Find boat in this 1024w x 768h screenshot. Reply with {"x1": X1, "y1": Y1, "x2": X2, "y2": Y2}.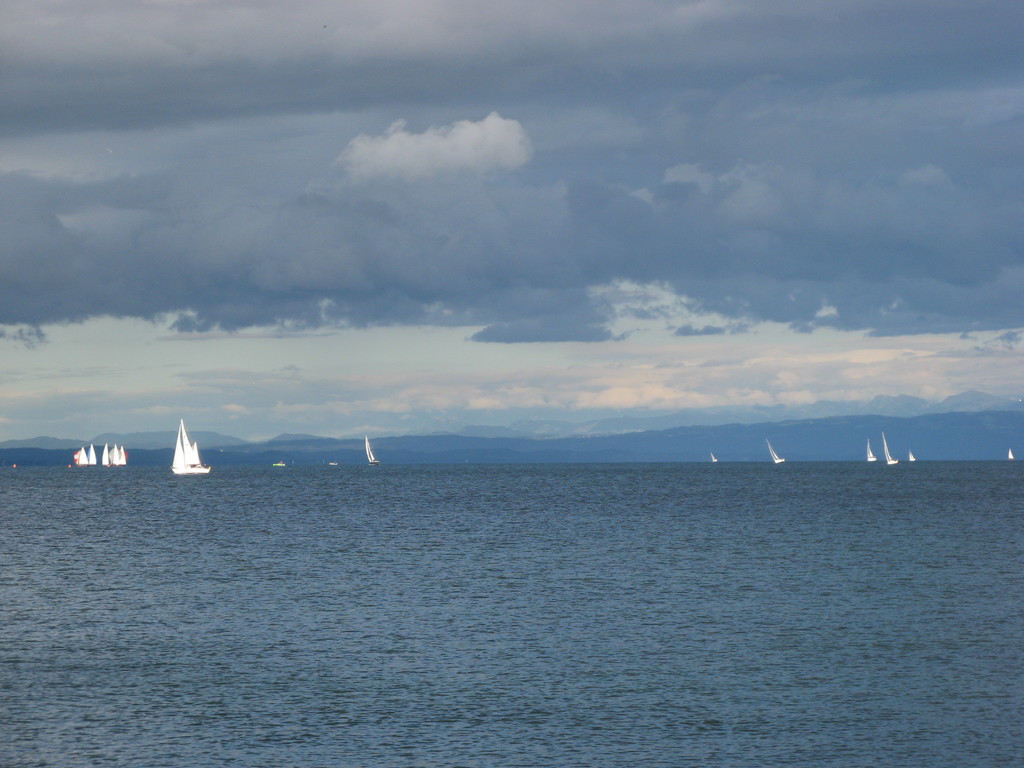
{"x1": 881, "y1": 433, "x2": 893, "y2": 466}.
